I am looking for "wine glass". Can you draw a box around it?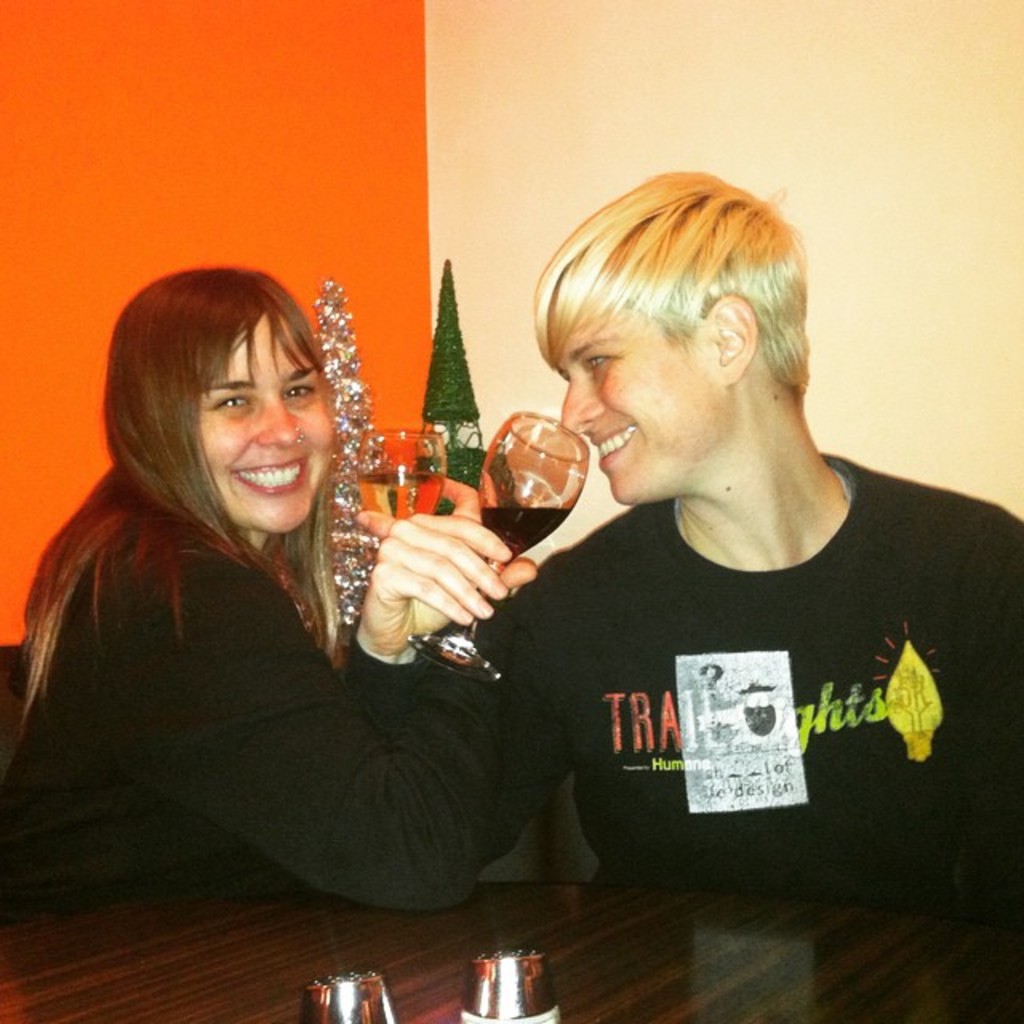
Sure, the bounding box is left=355, top=424, right=450, bottom=526.
